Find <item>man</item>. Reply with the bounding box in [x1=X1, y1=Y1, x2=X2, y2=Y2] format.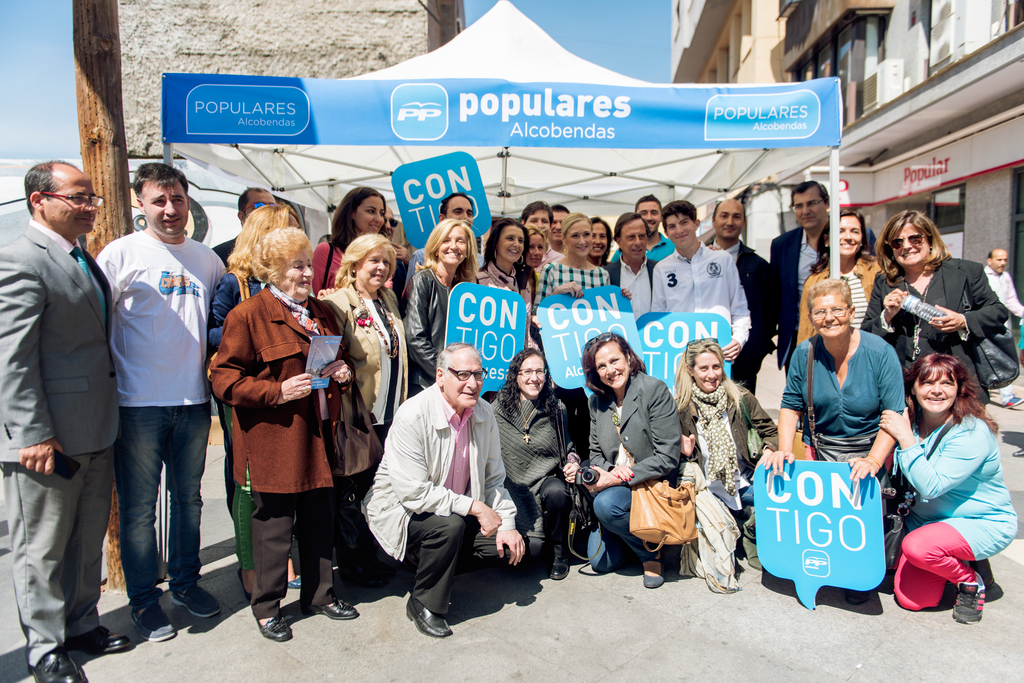
[x1=602, y1=211, x2=659, y2=320].
